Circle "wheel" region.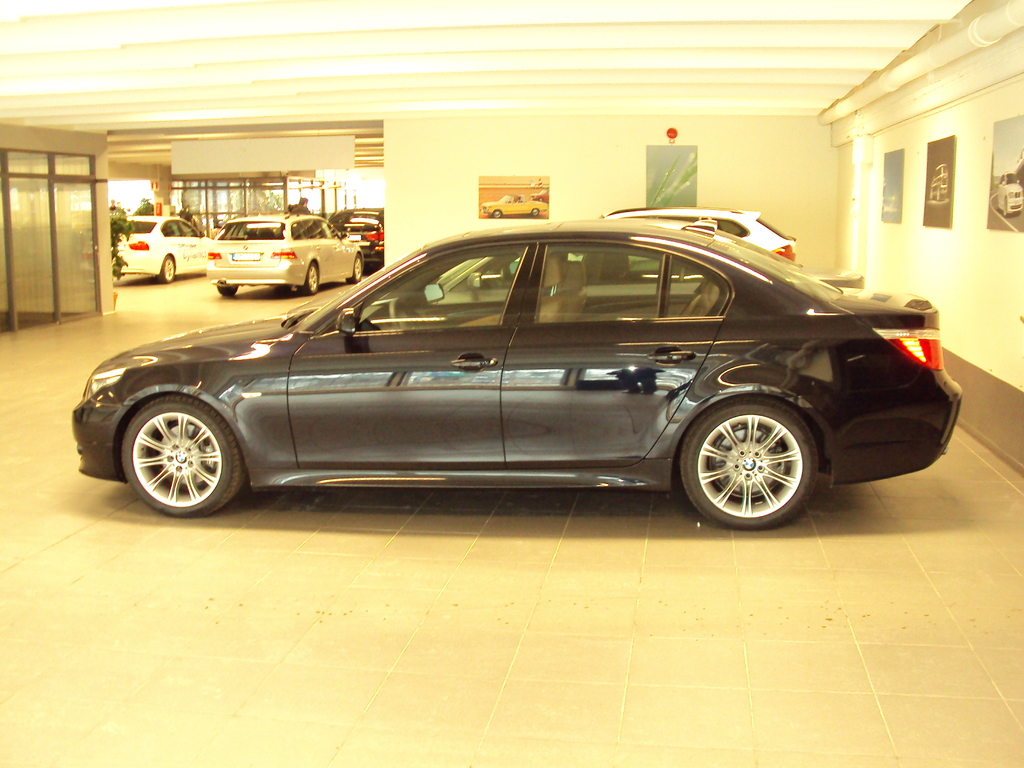
Region: 220 285 238 298.
